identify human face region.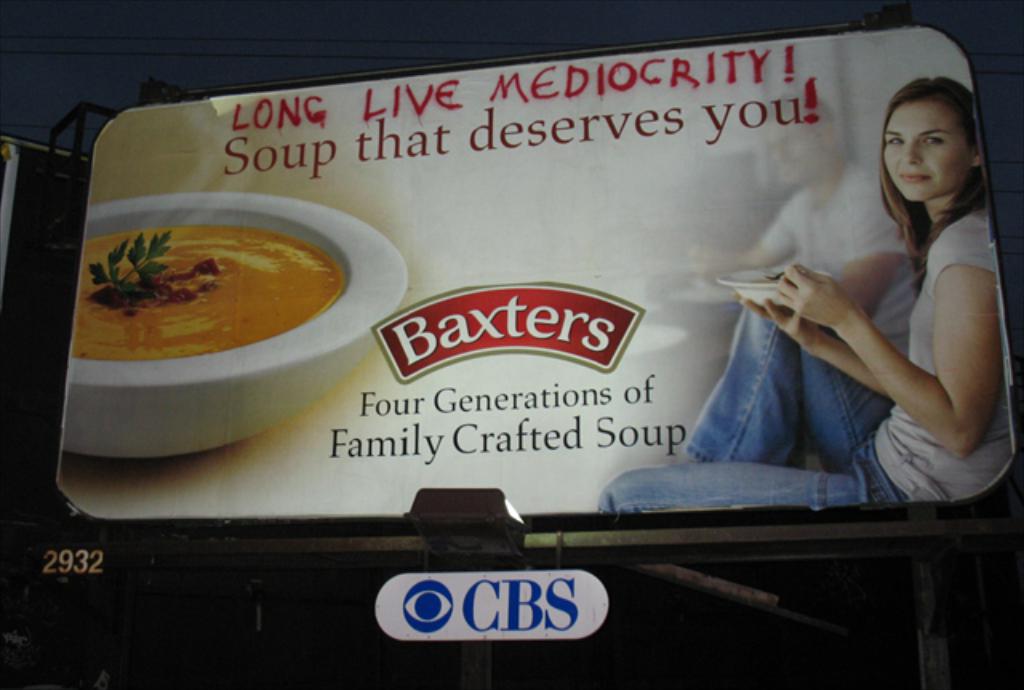
Region: <box>880,93,976,205</box>.
